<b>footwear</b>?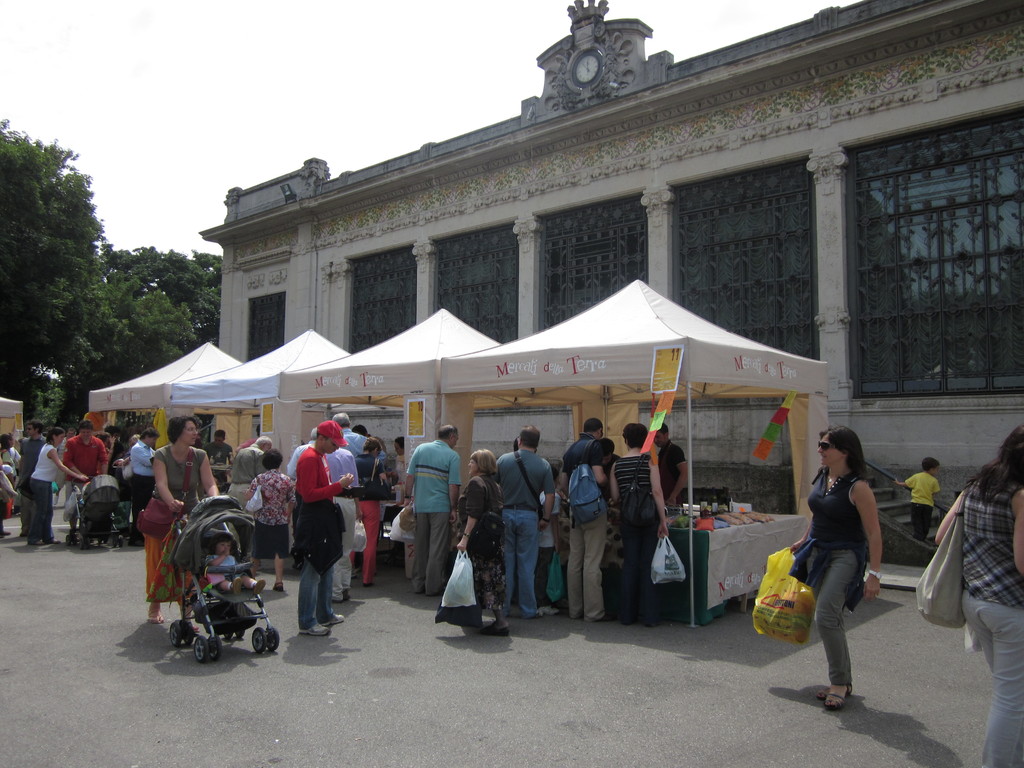
x1=51 y1=538 x2=62 y2=547
